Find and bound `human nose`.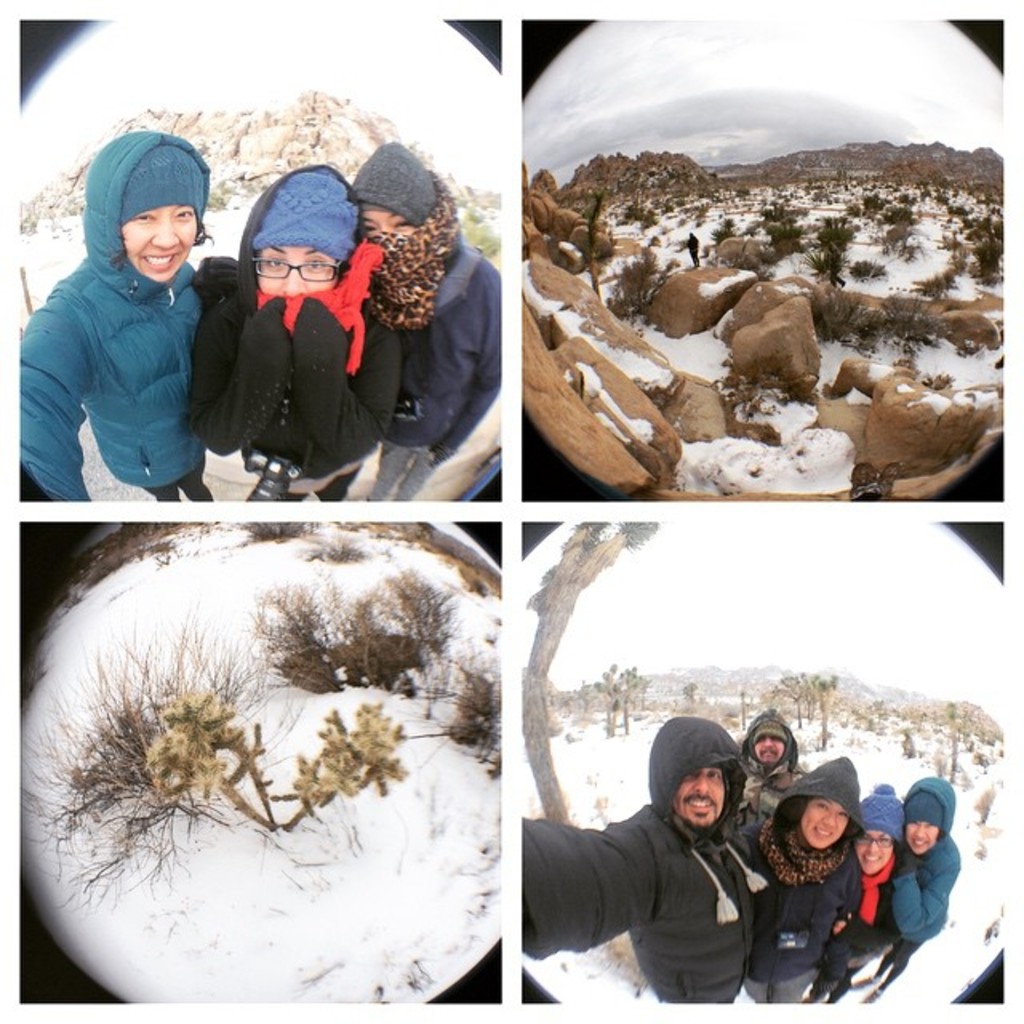
Bound: rect(867, 837, 882, 856).
